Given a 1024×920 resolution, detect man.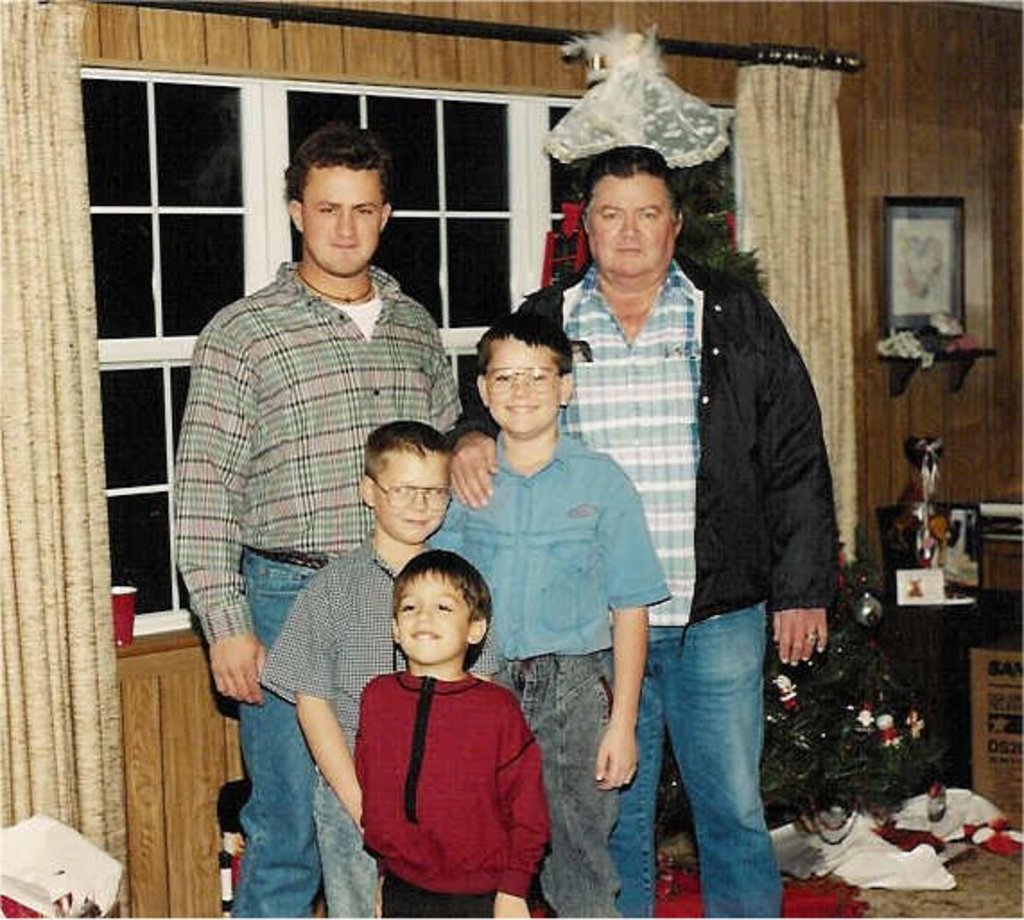
445:138:841:909.
